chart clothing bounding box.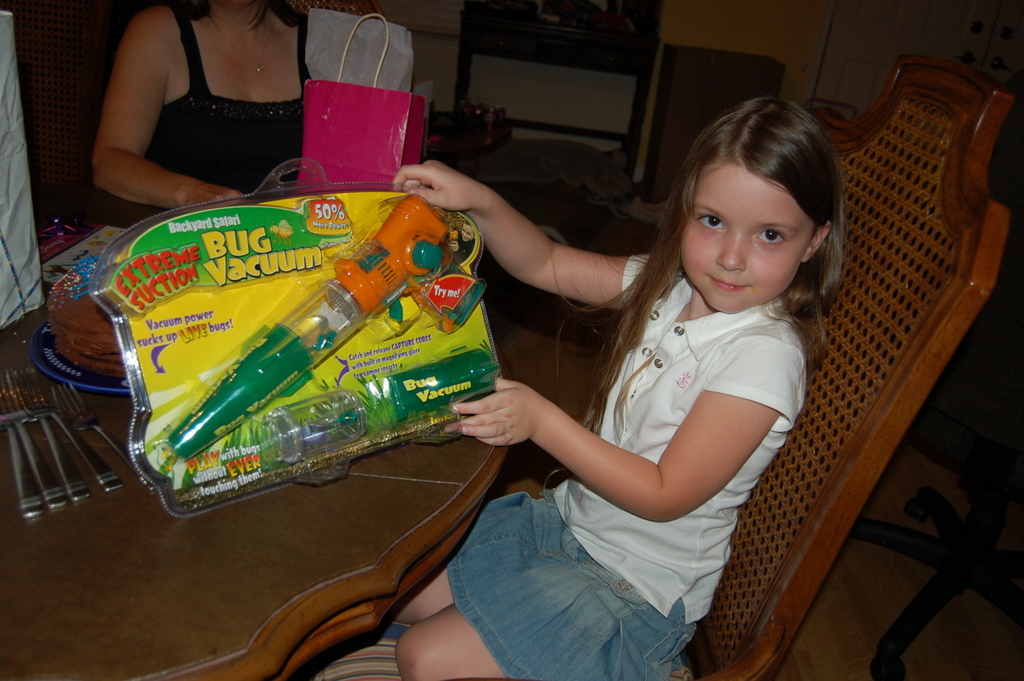
Charted: box=[449, 245, 806, 680].
